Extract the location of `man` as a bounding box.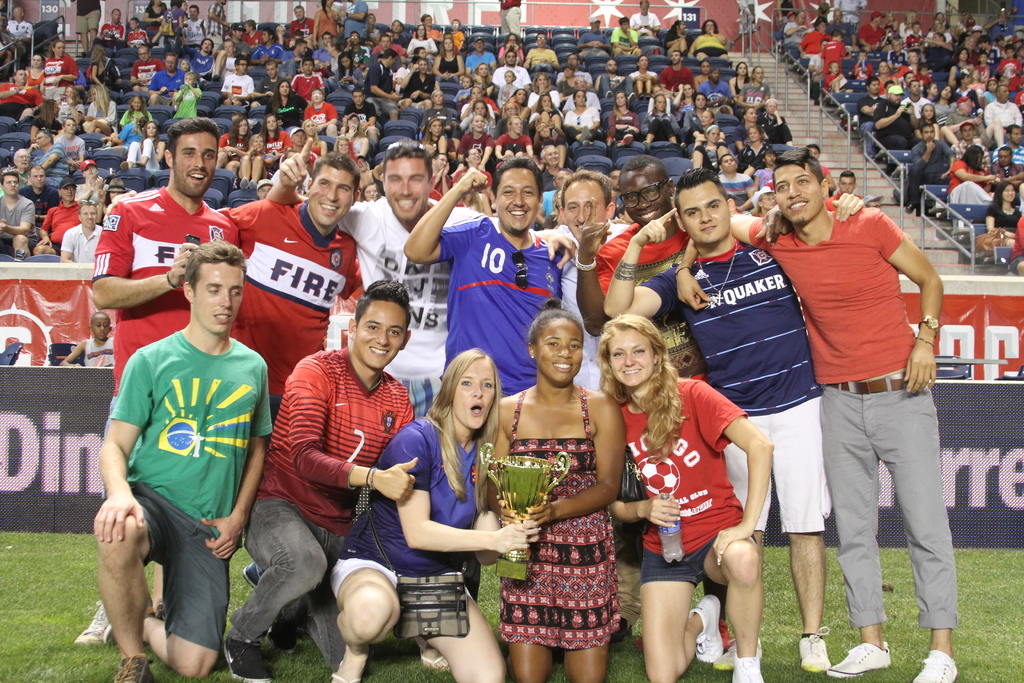
left=326, top=40, right=345, bottom=68.
